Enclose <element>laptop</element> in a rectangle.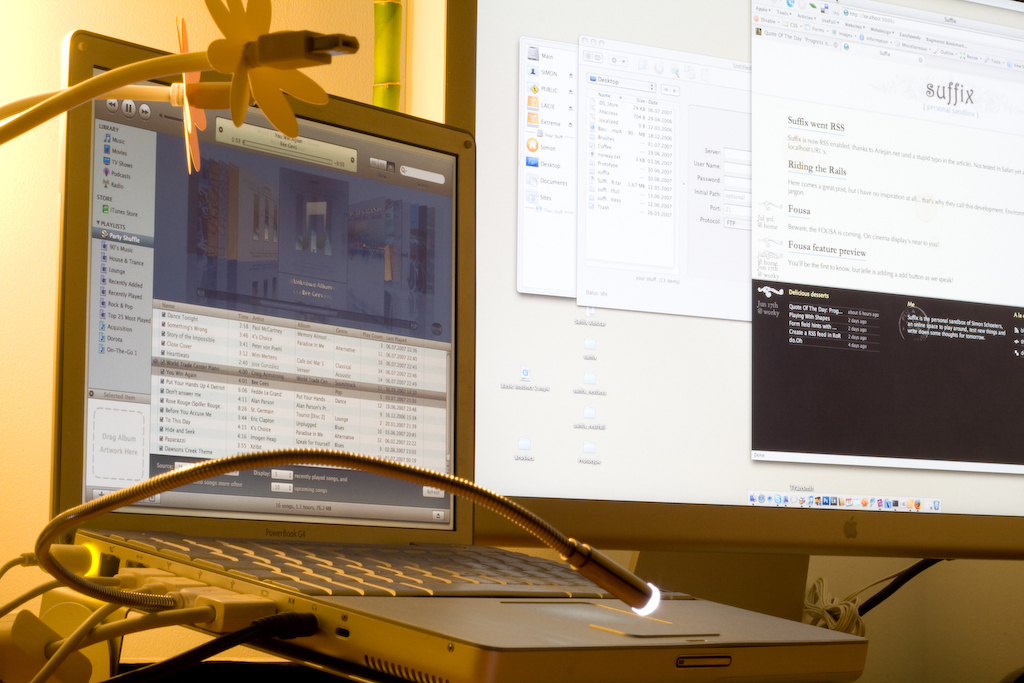
bbox=(64, 27, 857, 681).
